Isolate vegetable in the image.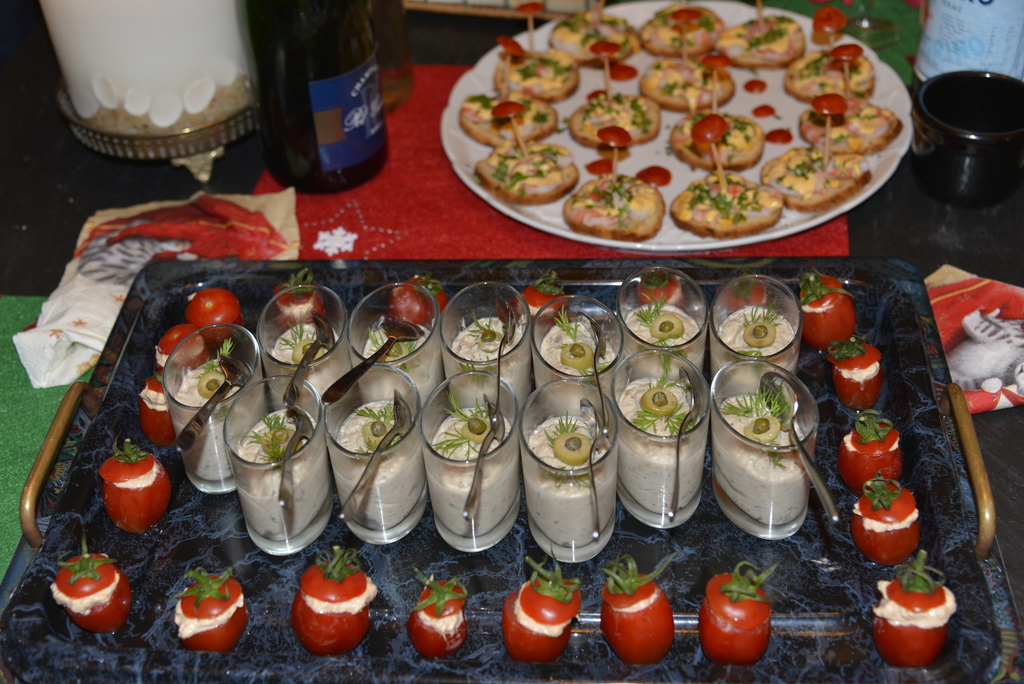
Isolated region: locate(408, 608, 467, 655).
